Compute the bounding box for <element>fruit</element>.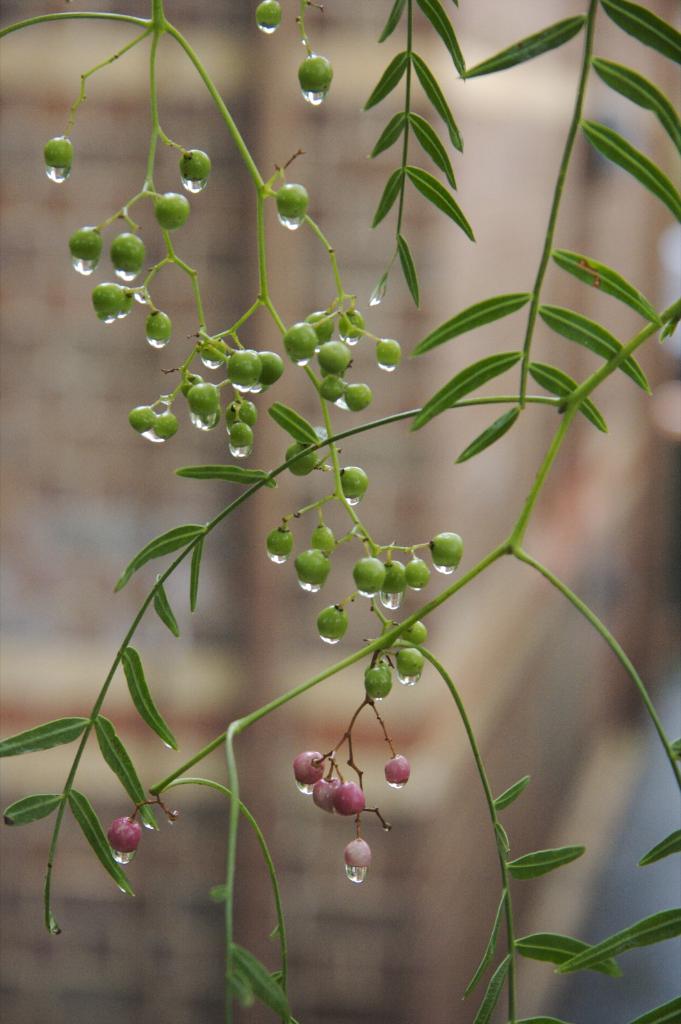
detection(362, 662, 390, 699).
